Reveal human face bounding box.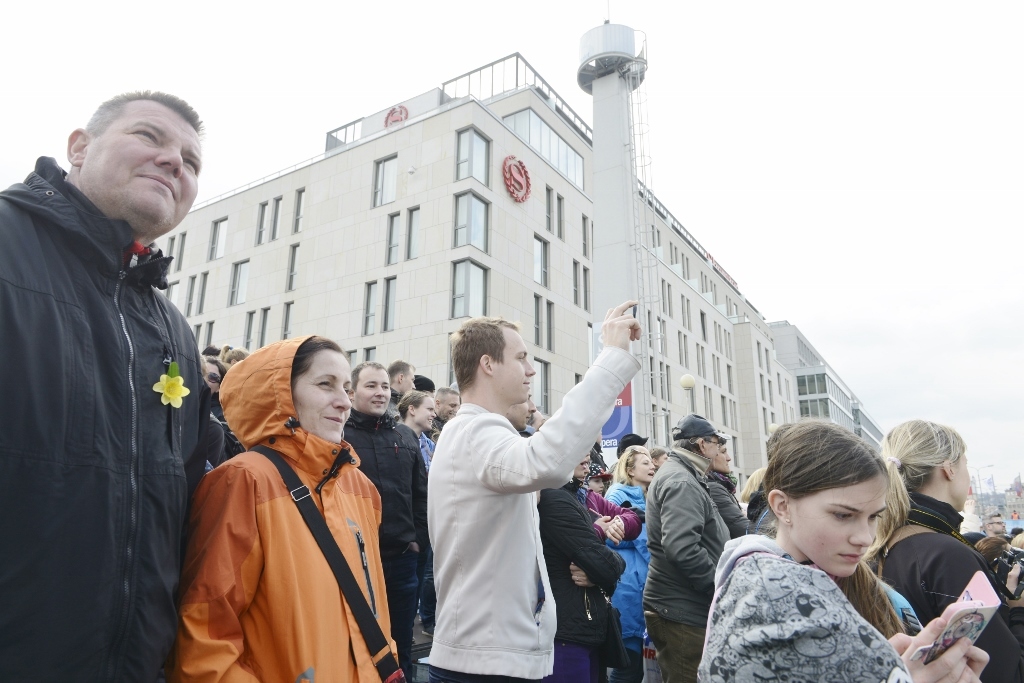
Revealed: locate(89, 101, 203, 224).
